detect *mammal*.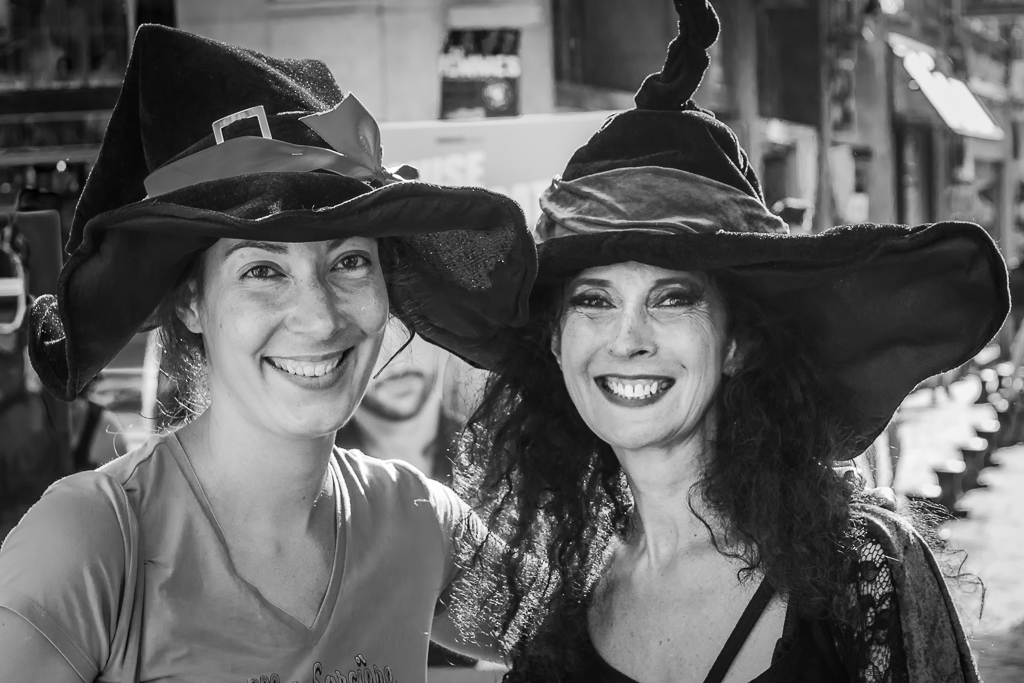
Detected at select_region(441, 0, 1014, 682).
